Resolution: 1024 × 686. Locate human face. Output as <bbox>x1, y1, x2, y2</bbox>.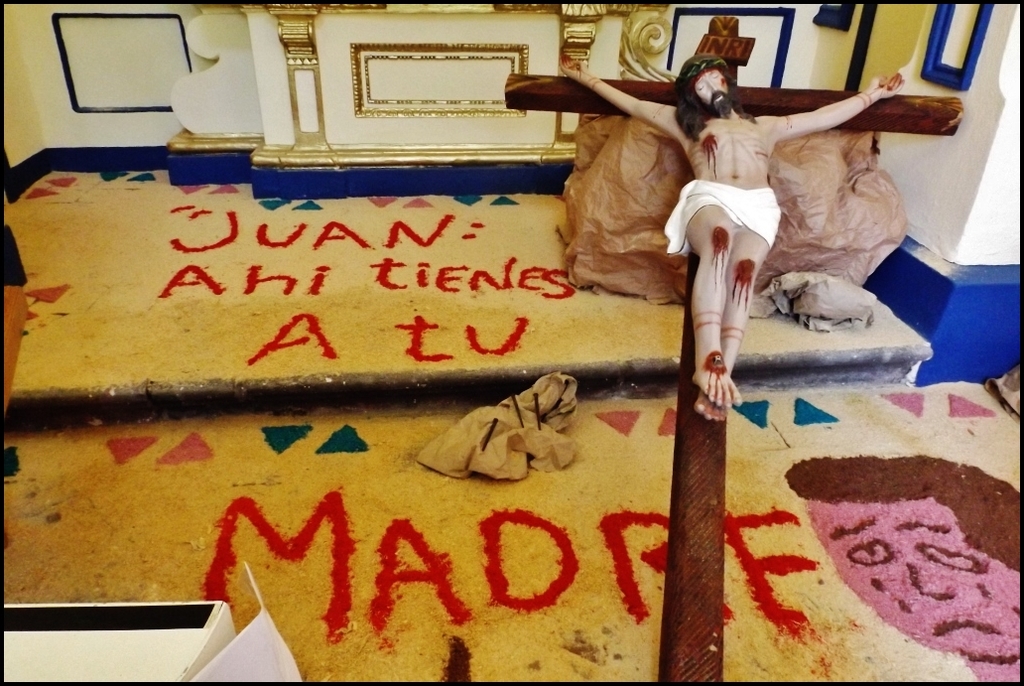
<bbox>806, 499, 1023, 663</bbox>.
